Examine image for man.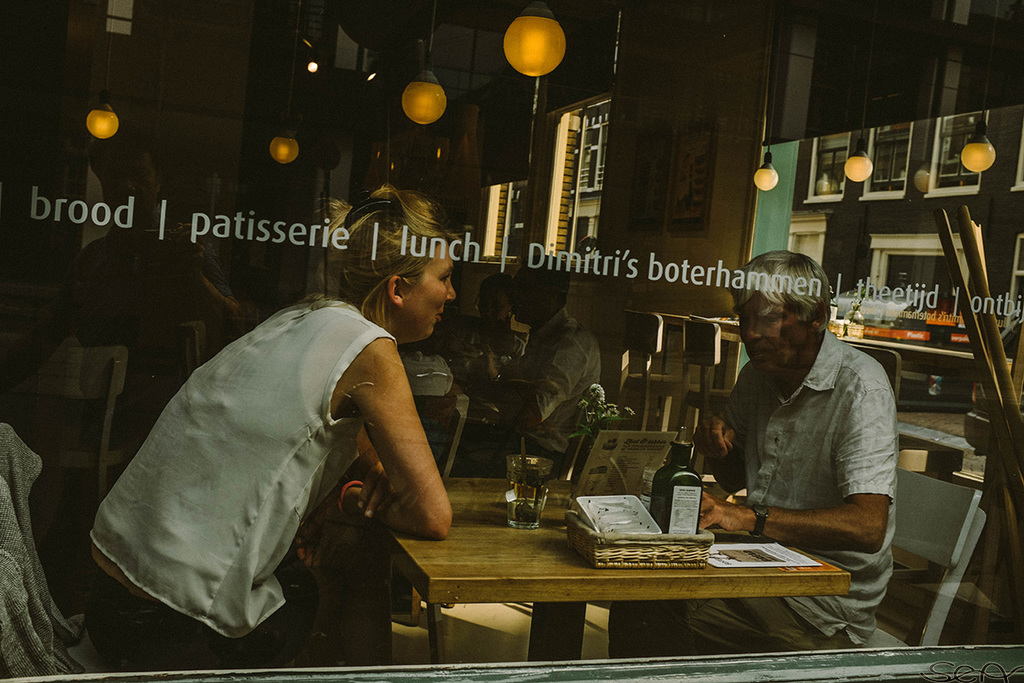
Examination result: box(0, 123, 256, 441).
